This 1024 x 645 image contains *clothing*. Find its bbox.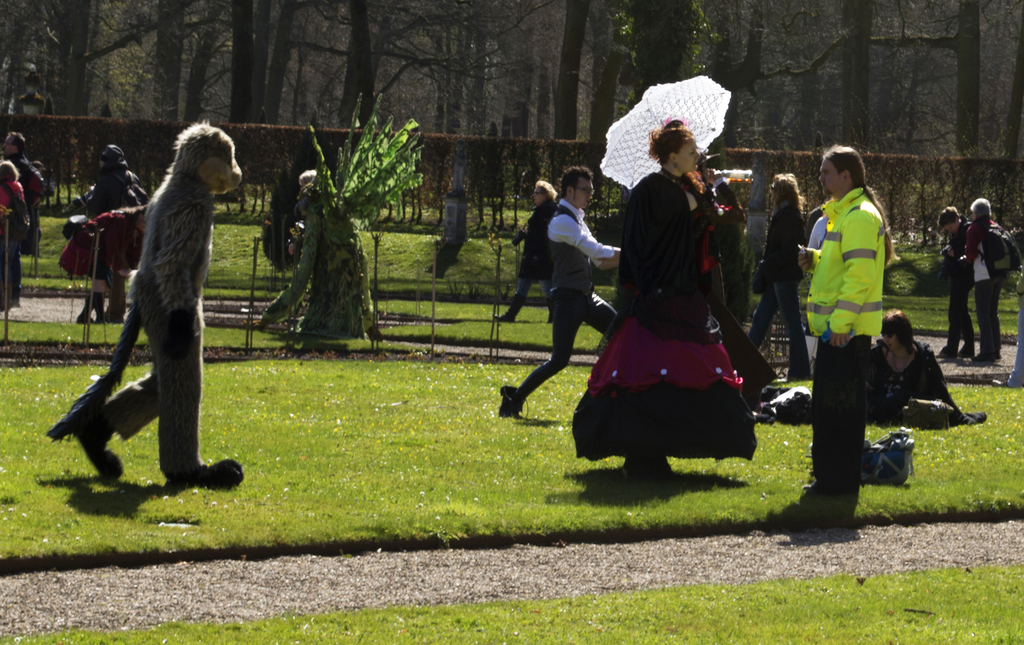
locate(964, 223, 1000, 359).
